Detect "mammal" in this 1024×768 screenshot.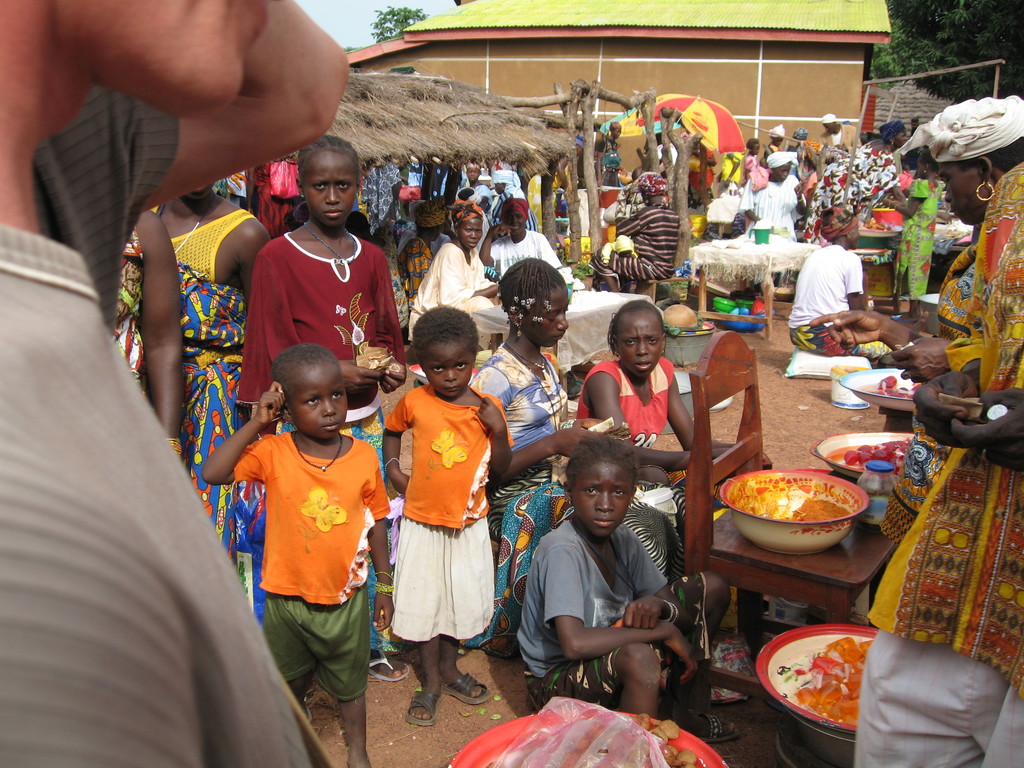
Detection: x1=791, y1=125, x2=821, y2=152.
